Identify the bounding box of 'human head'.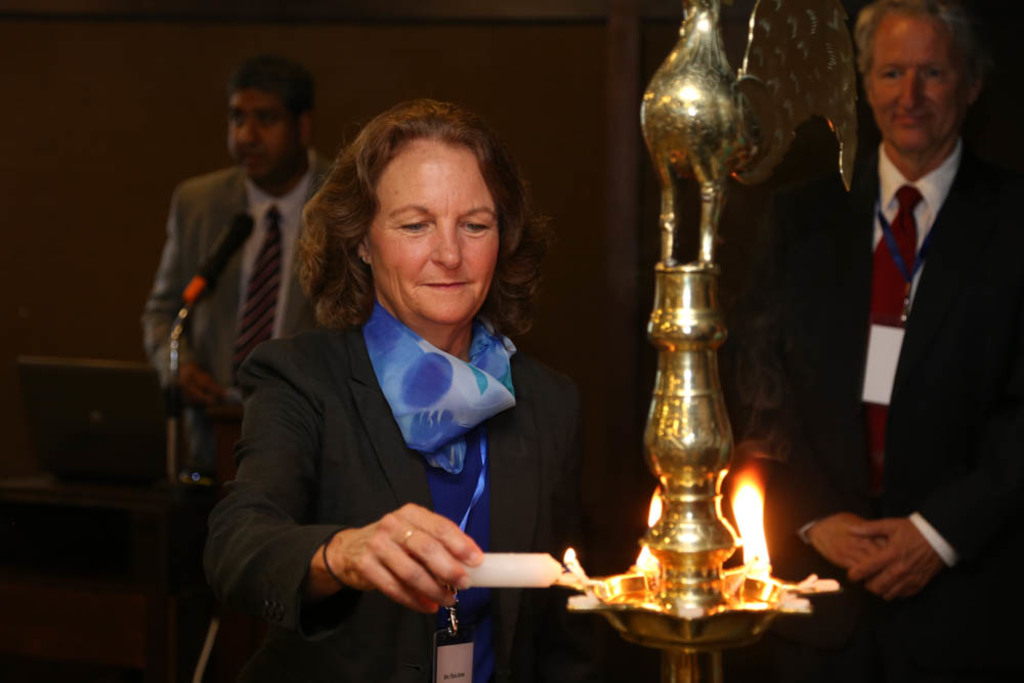
<region>854, 0, 981, 156</region>.
